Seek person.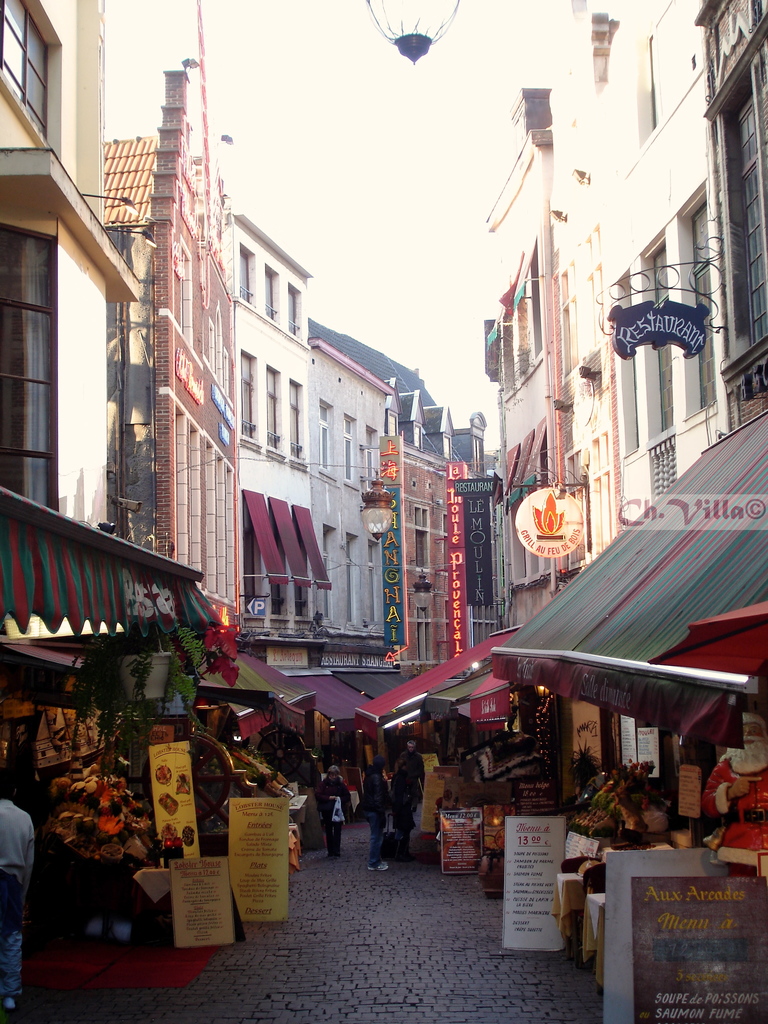
select_region(436, 788, 457, 814).
